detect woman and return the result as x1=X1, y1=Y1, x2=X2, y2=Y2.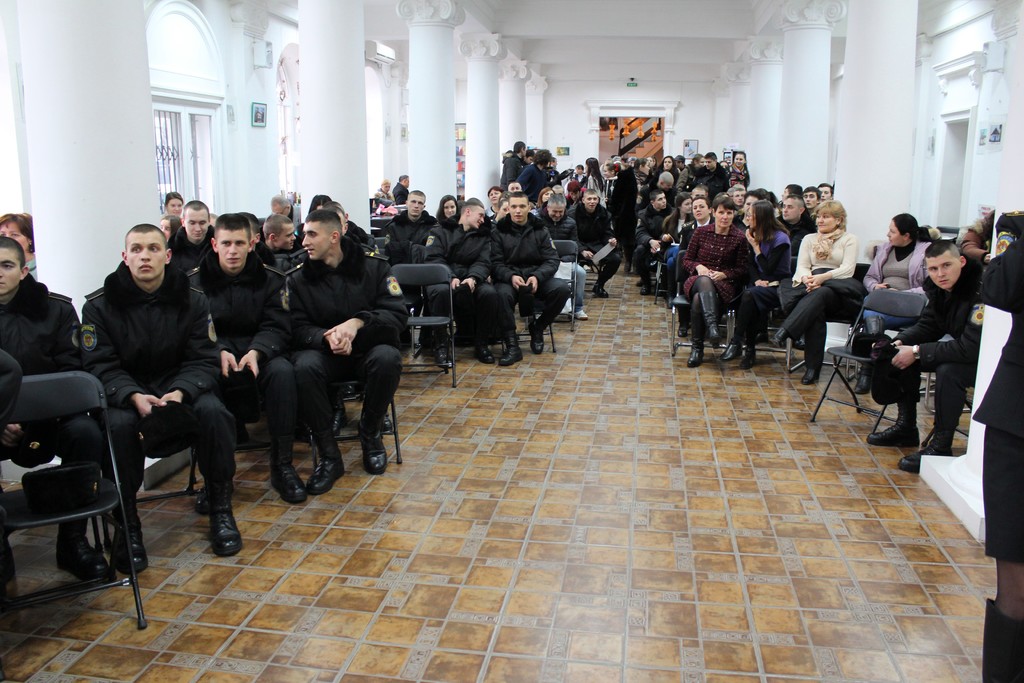
x1=426, y1=190, x2=461, y2=236.
